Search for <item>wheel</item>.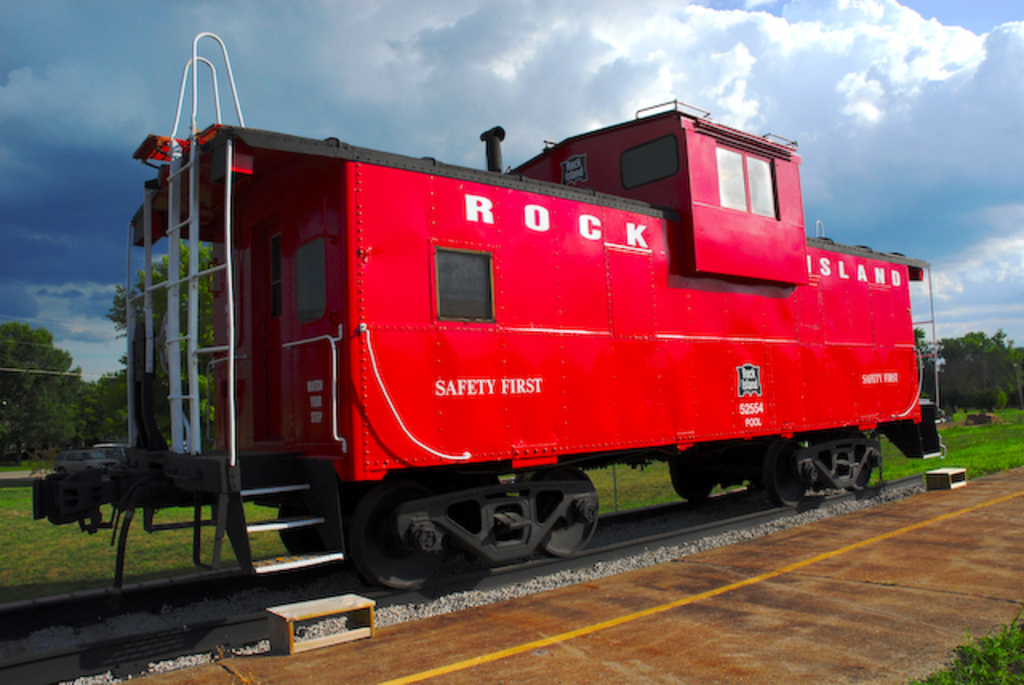
Found at pyautogui.locateOnScreen(520, 461, 602, 559).
